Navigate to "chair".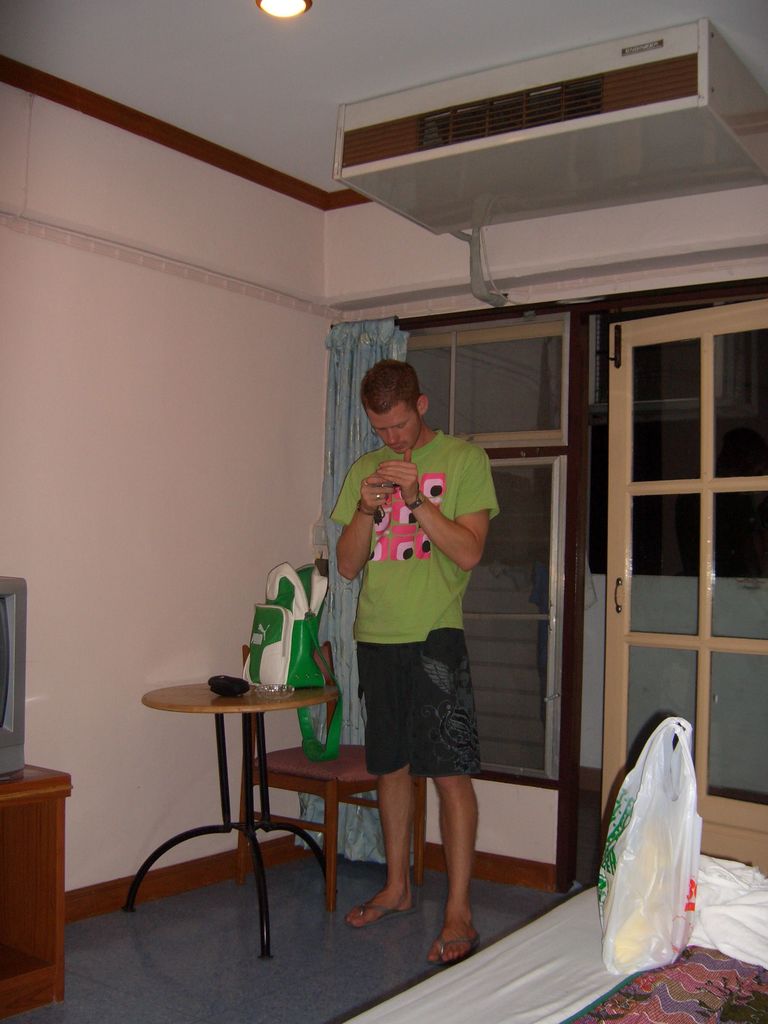
Navigation target: bbox(239, 631, 426, 913).
